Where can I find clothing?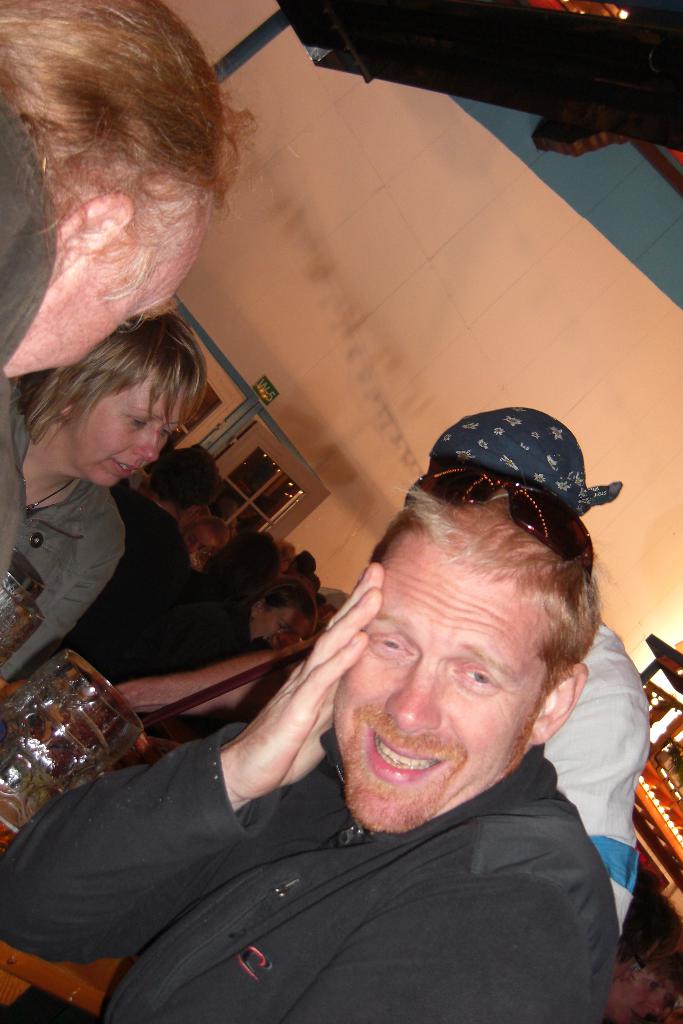
You can find it at <box>436,409,627,503</box>.
